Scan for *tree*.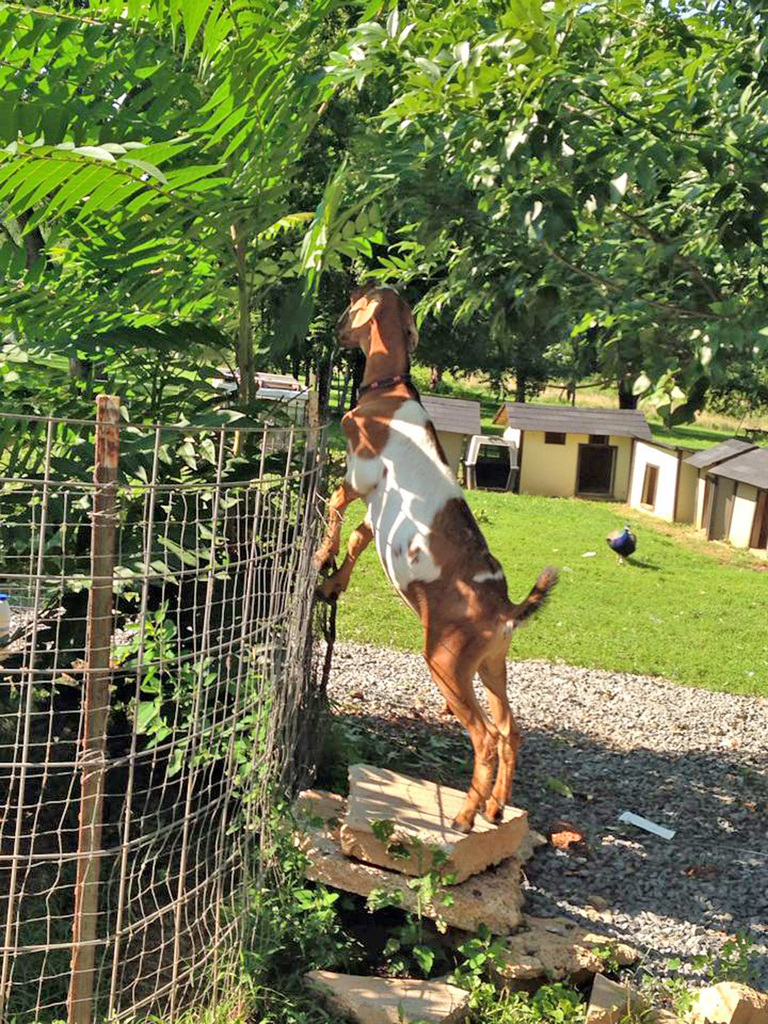
Scan result: bbox(0, 0, 767, 1023).
